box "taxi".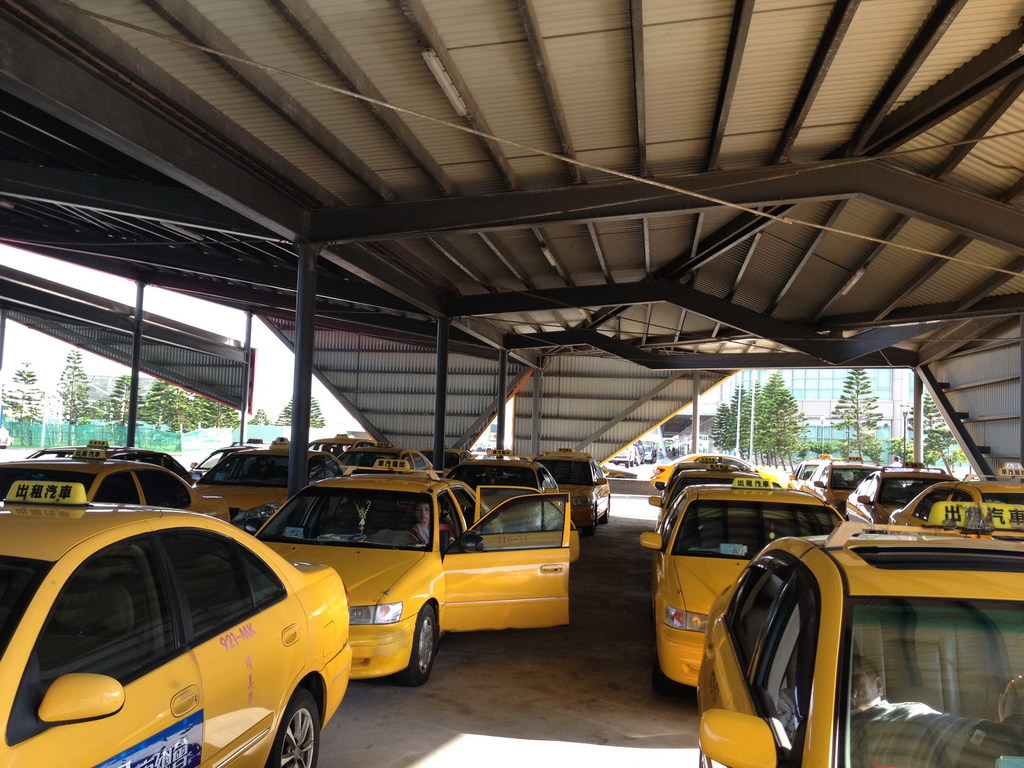
842 463 959 524.
